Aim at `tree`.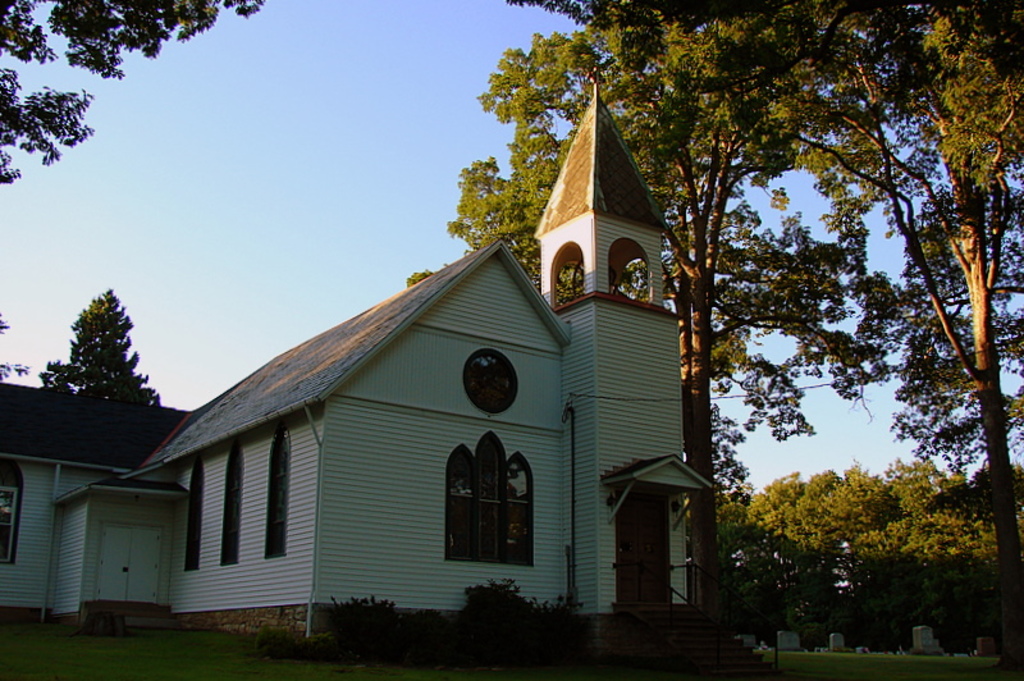
Aimed at region(0, 0, 265, 195).
